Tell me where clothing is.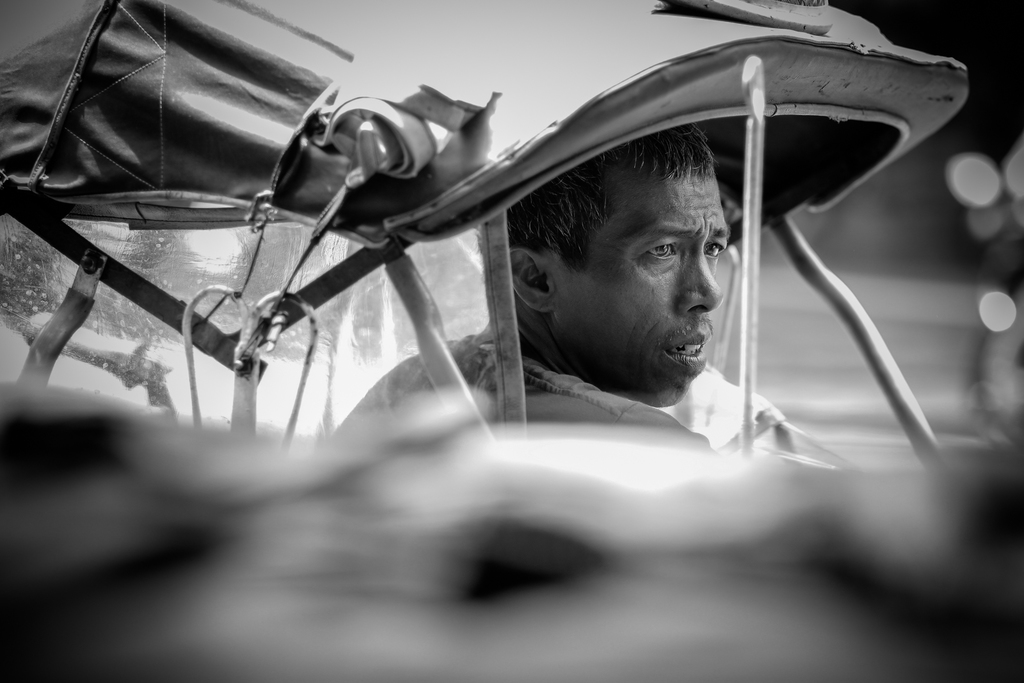
clothing is at crop(329, 338, 726, 458).
